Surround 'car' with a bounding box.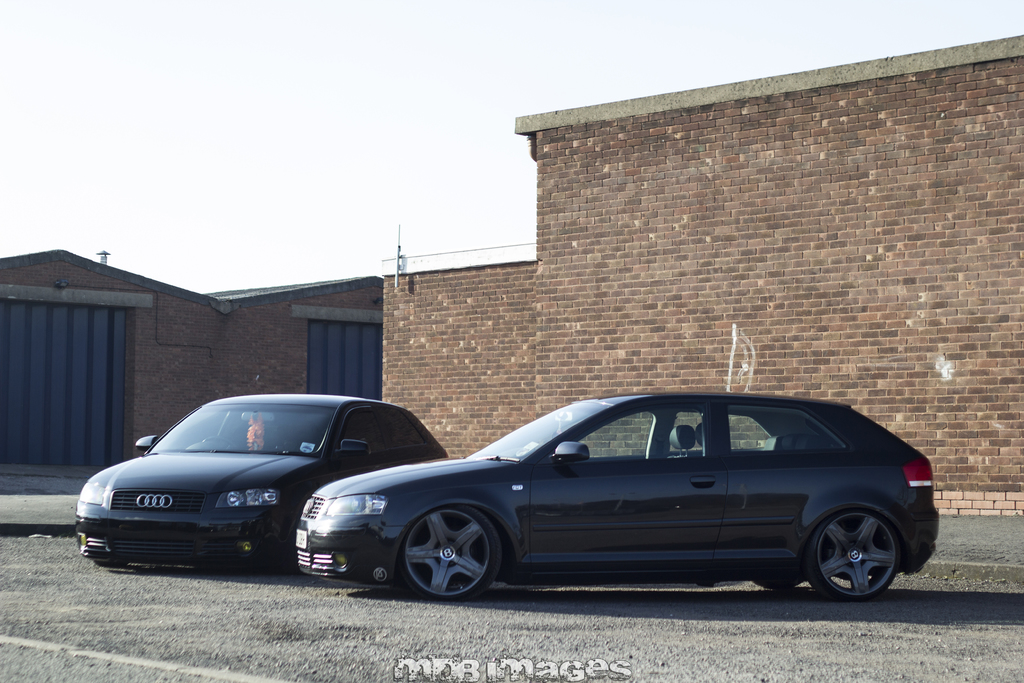
box(72, 386, 452, 569).
